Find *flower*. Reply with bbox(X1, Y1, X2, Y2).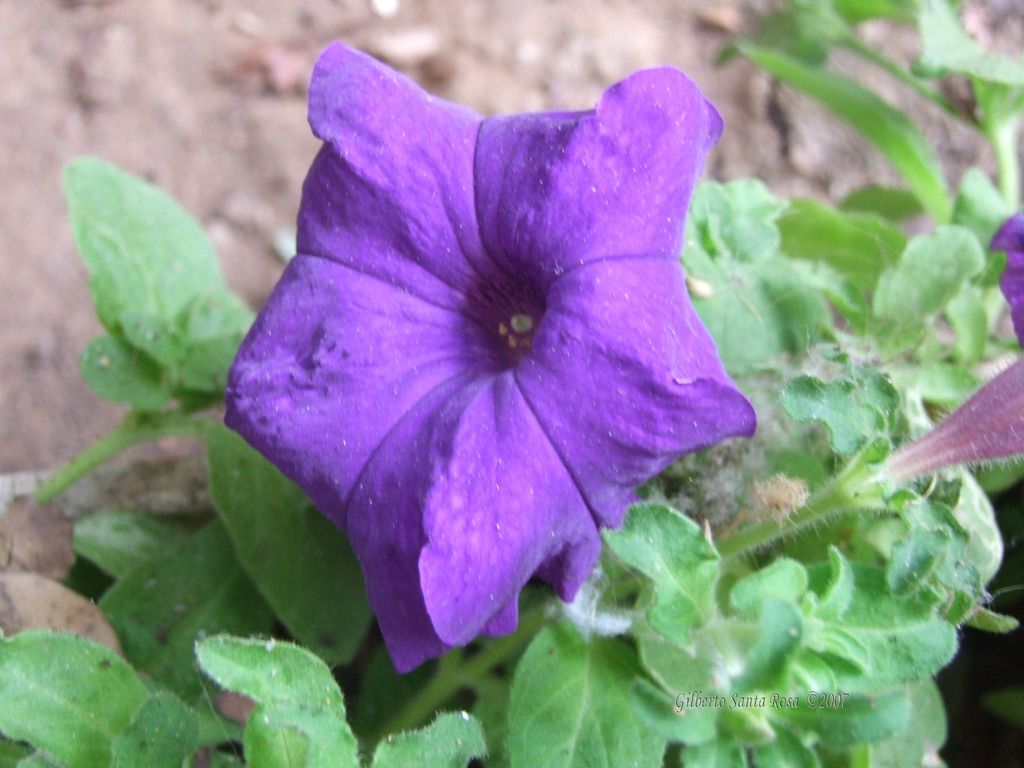
bbox(826, 213, 1023, 508).
